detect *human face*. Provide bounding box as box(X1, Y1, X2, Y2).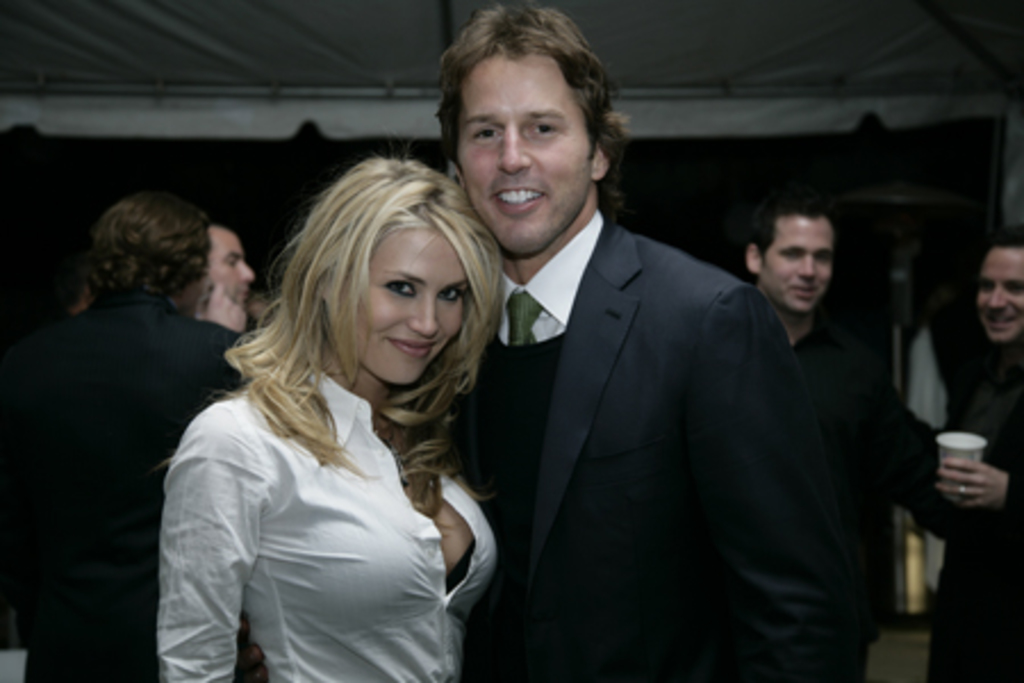
box(460, 43, 594, 255).
